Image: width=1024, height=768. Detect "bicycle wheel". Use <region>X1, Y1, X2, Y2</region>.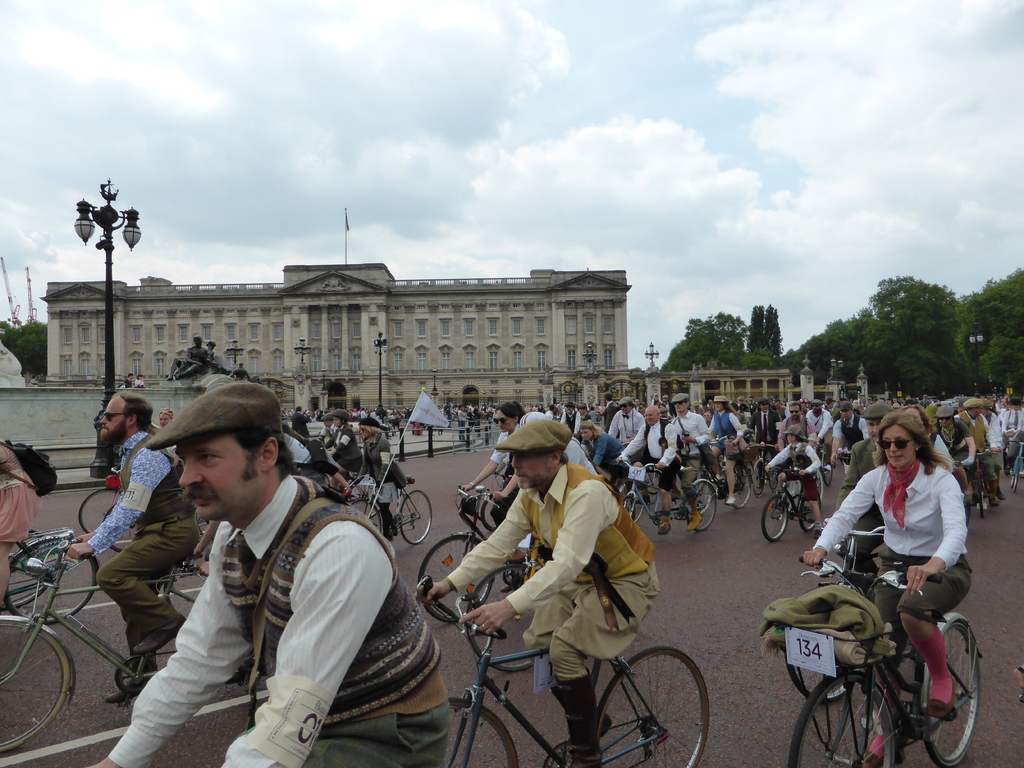
<region>351, 497, 382, 532</region>.
